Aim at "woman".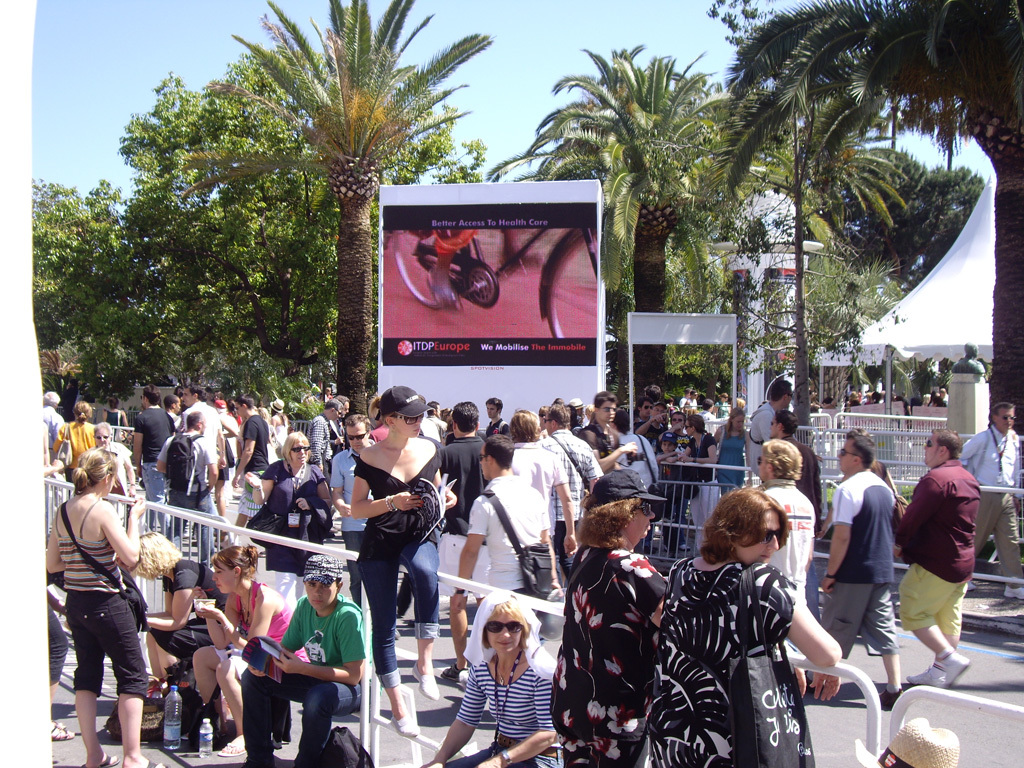
Aimed at select_region(422, 589, 556, 767).
